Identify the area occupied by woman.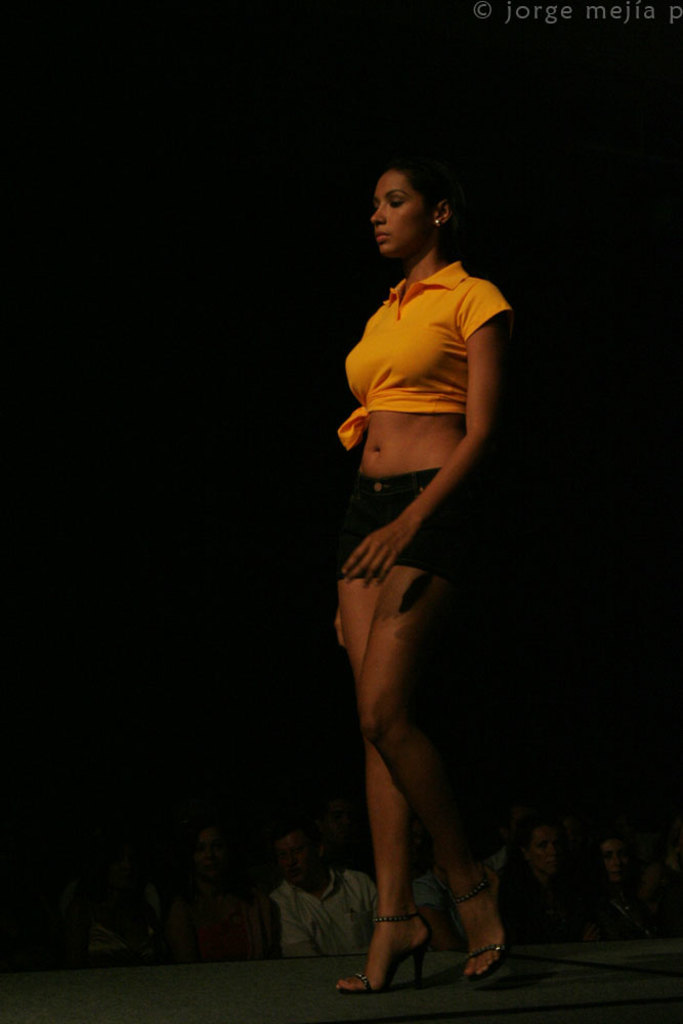
Area: select_region(278, 127, 529, 1006).
